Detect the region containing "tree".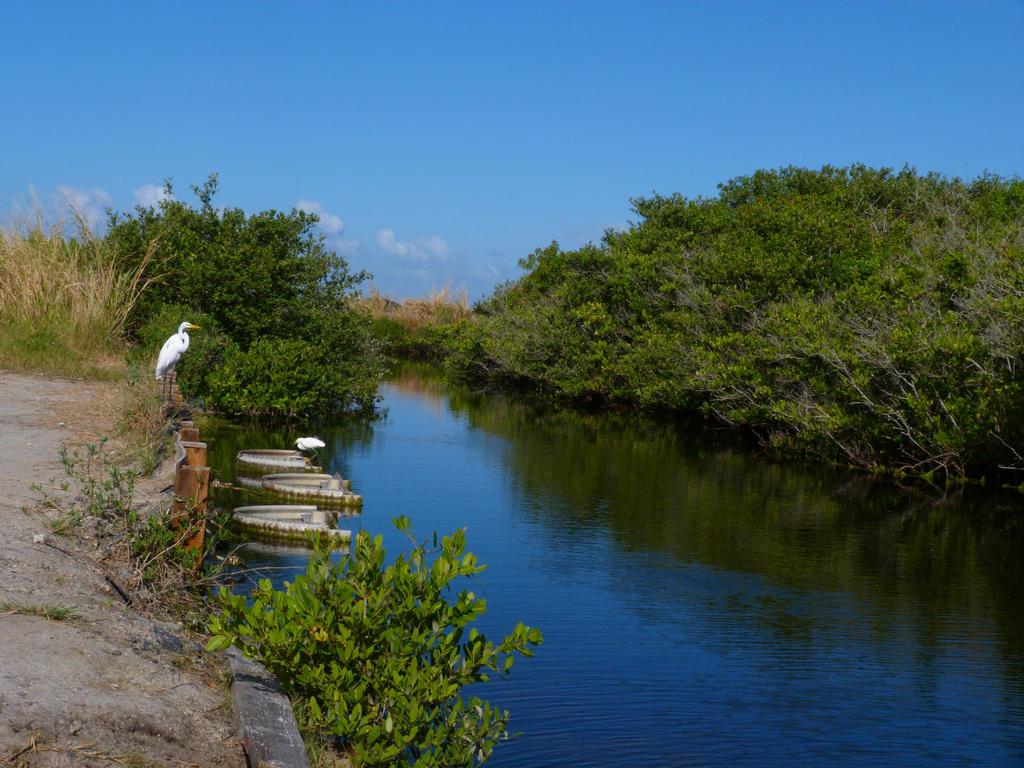
[left=61, top=154, right=277, bottom=306].
